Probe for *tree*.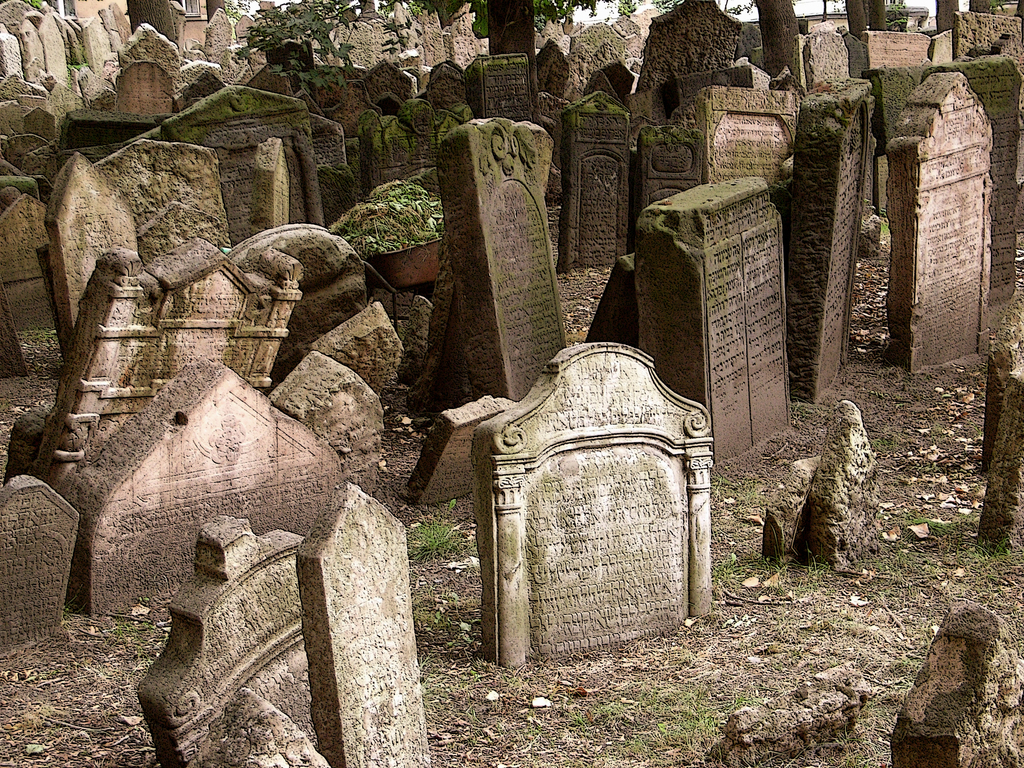
Probe result: (841, 0, 908, 138).
